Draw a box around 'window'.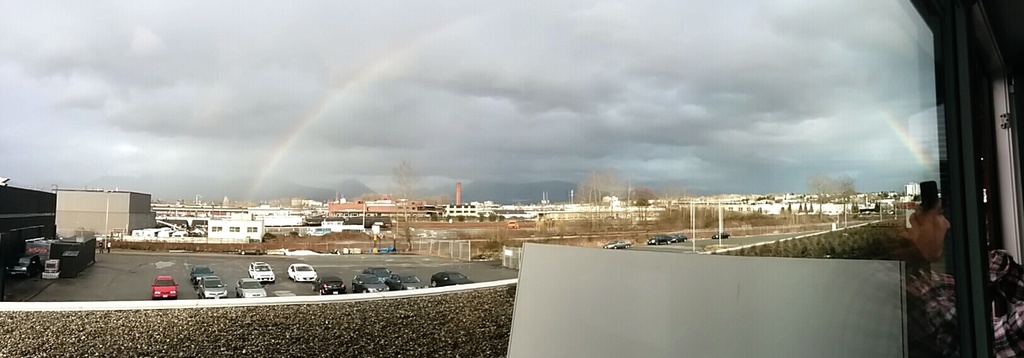
select_region(248, 228, 256, 229).
